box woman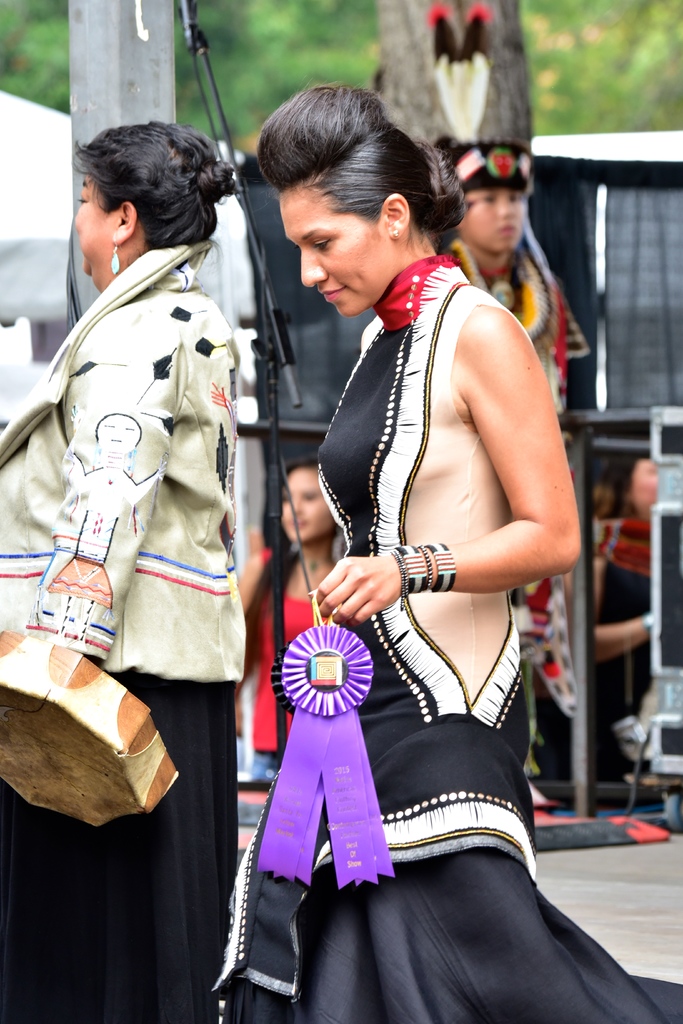
<box>447,132,579,406</box>
